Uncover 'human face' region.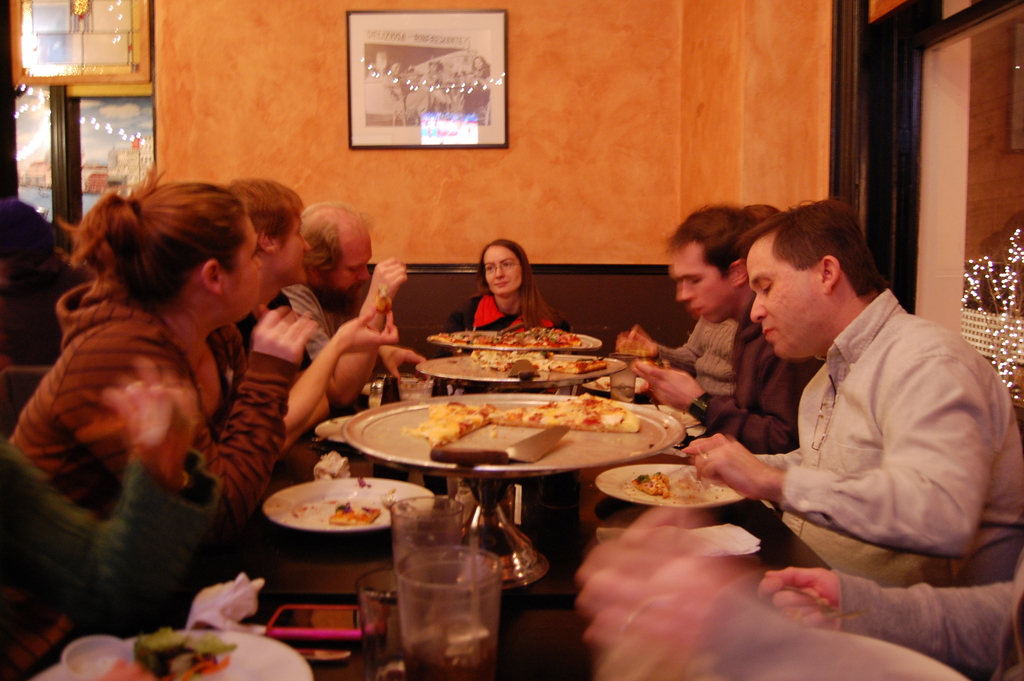
Uncovered: <box>670,243,737,324</box>.
